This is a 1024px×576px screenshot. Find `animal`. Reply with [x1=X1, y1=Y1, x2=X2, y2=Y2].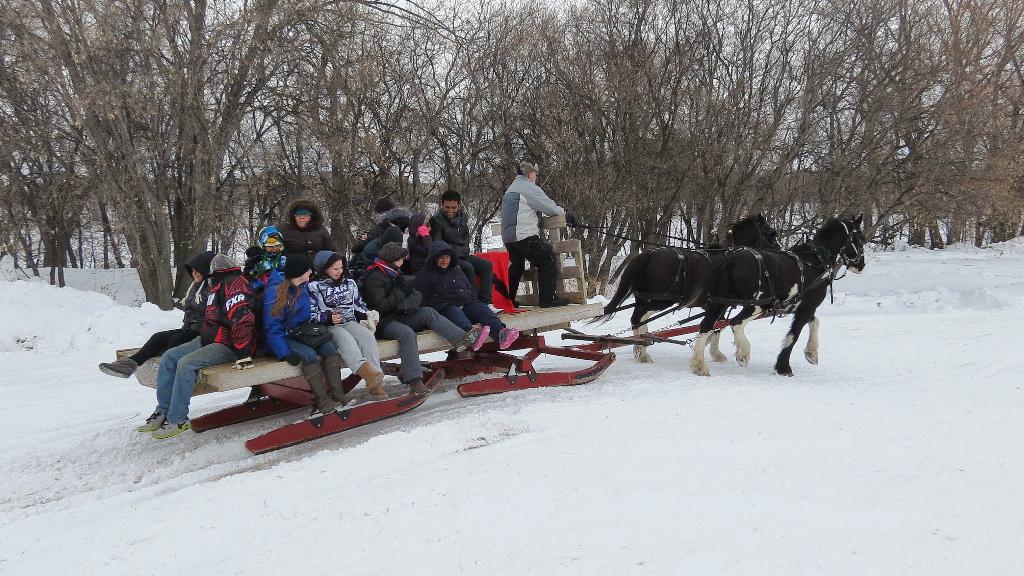
[x1=692, y1=210, x2=865, y2=380].
